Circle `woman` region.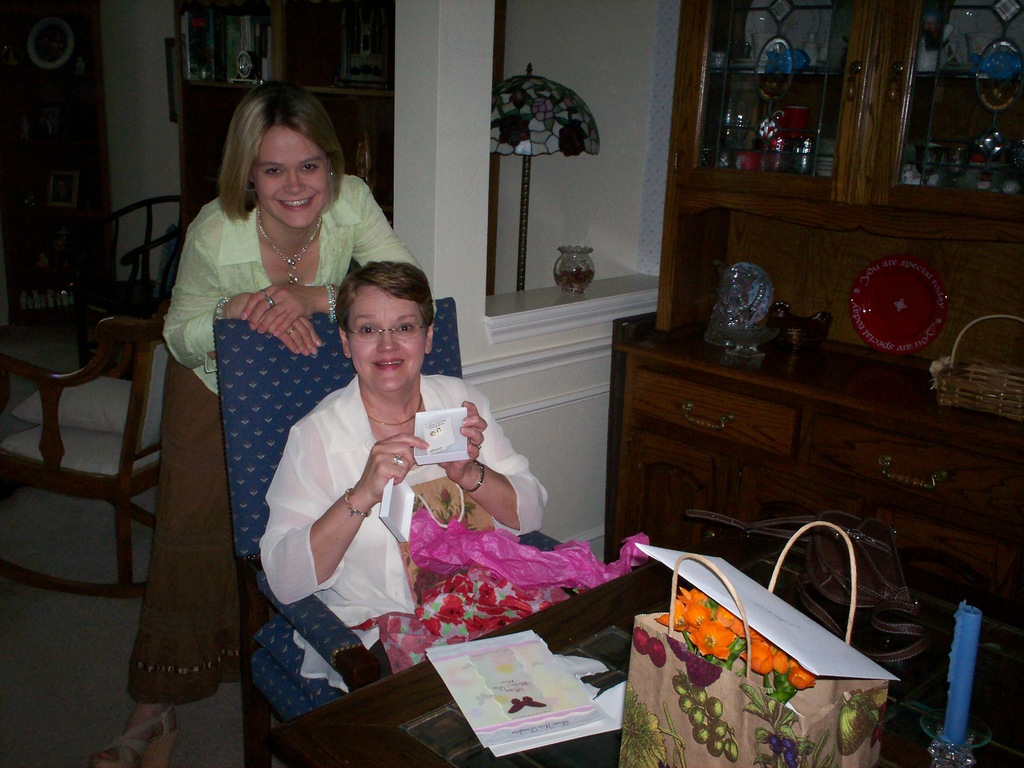
Region: rect(88, 75, 433, 767).
